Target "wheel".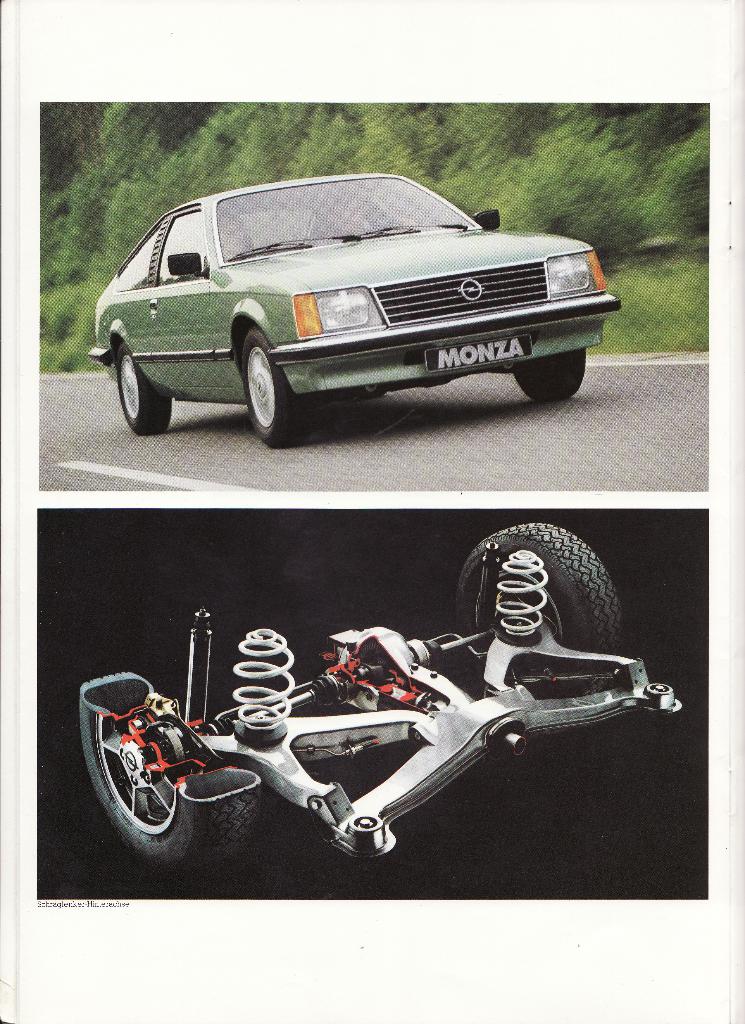
Target region: Rect(515, 342, 584, 403).
